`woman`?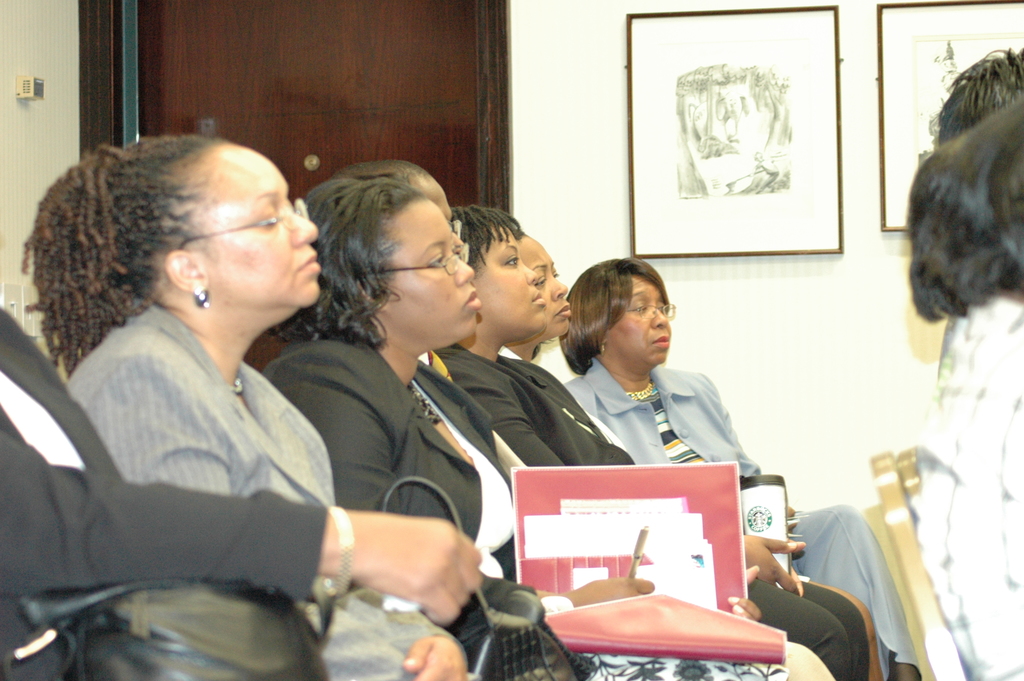
select_region(25, 95, 385, 680)
